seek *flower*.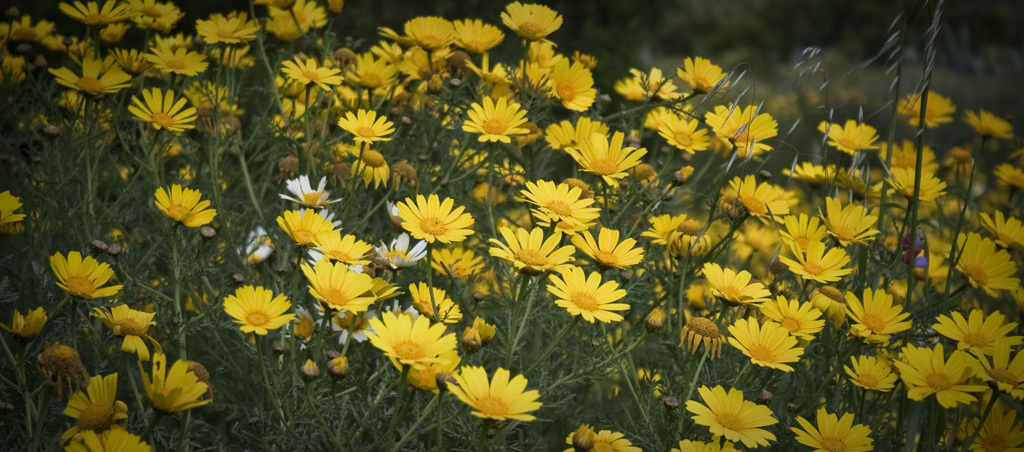
x1=0 y1=17 x2=78 y2=83.
